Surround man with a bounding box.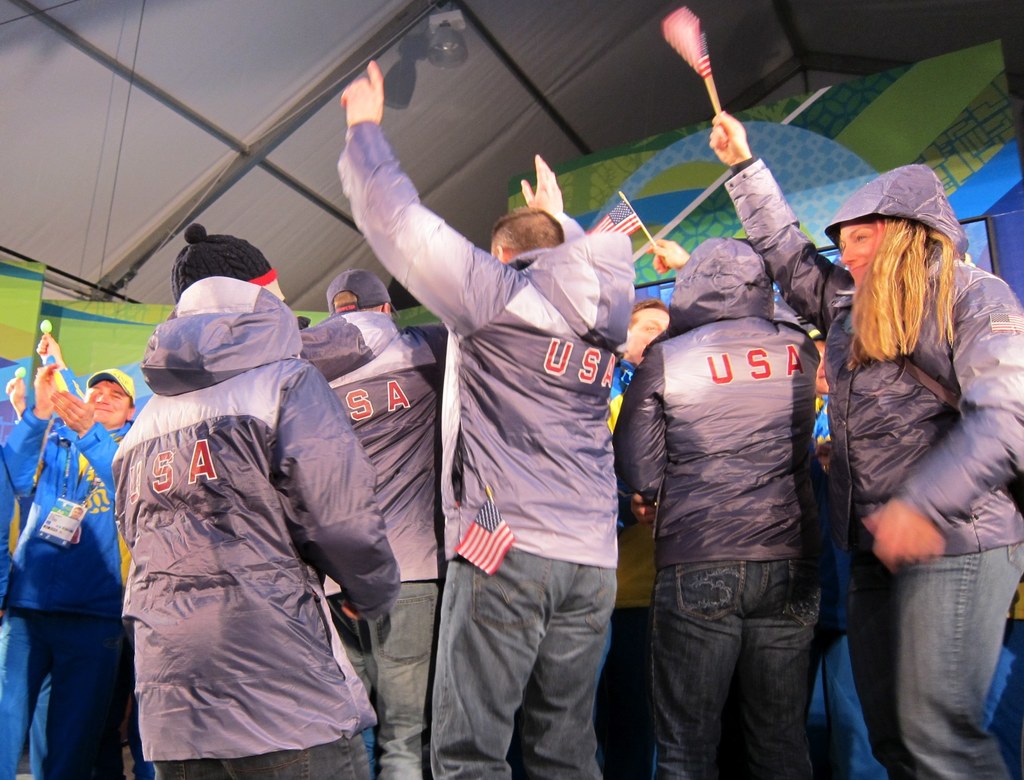
Rect(592, 300, 670, 779).
